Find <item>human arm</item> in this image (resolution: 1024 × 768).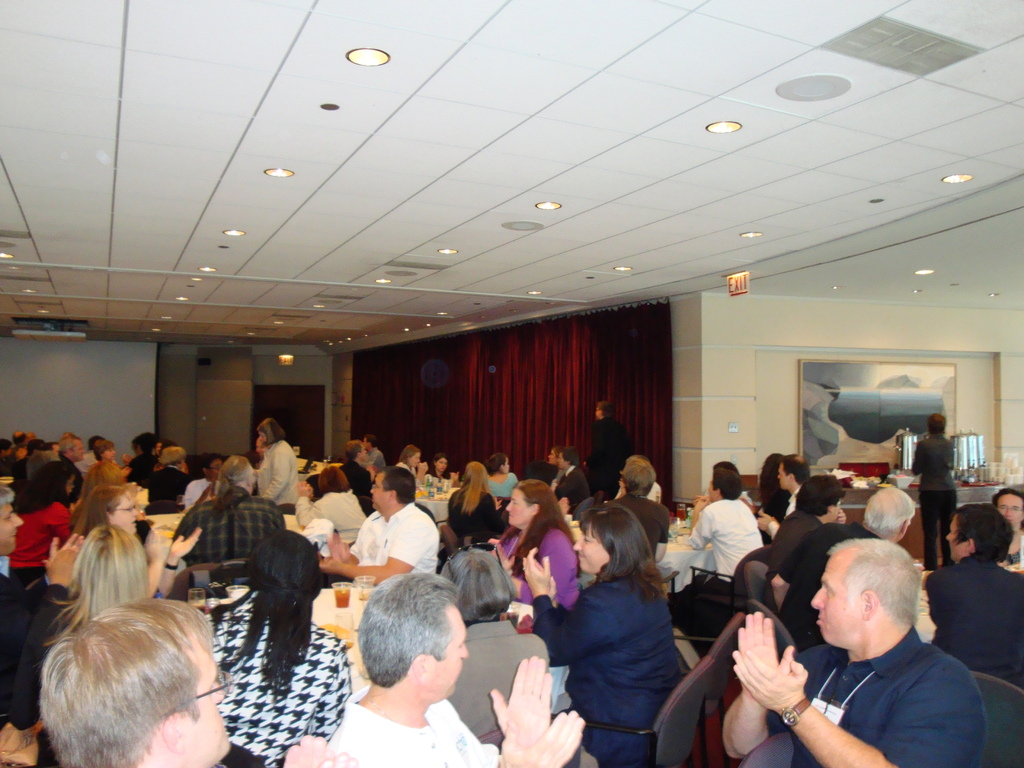
[left=285, top=735, right=331, bottom=767].
